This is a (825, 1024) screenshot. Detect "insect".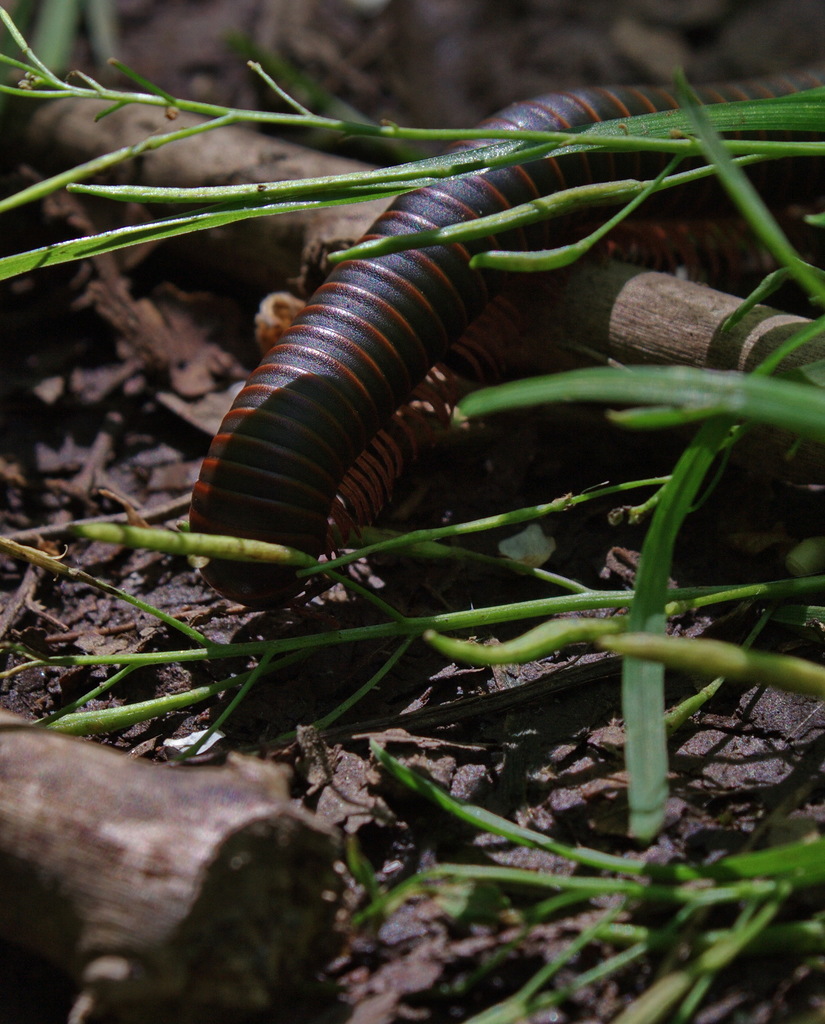
detection(192, 72, 824, 612).
